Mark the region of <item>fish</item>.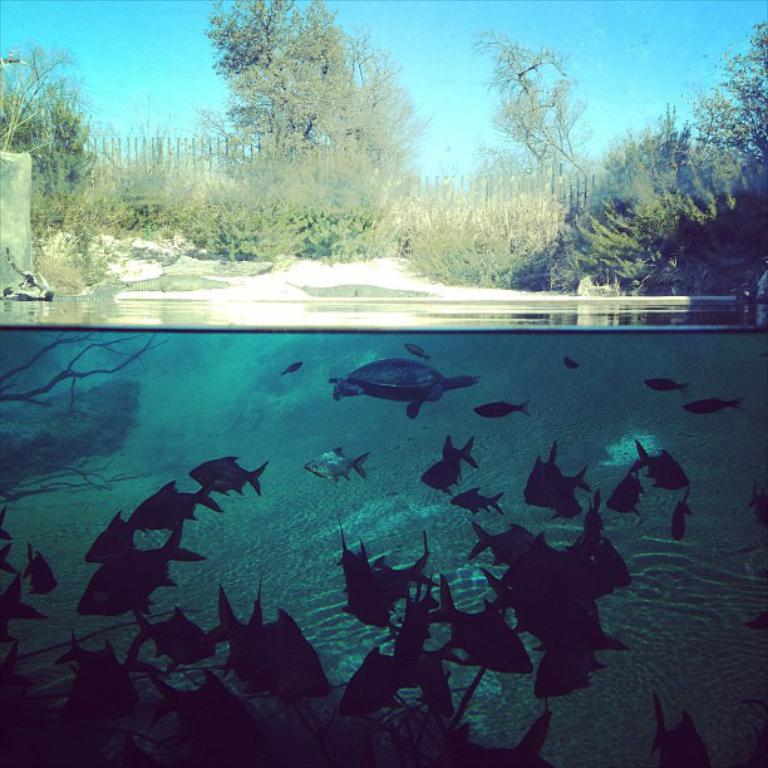
Region: crop(134, 612, 212, 668).
